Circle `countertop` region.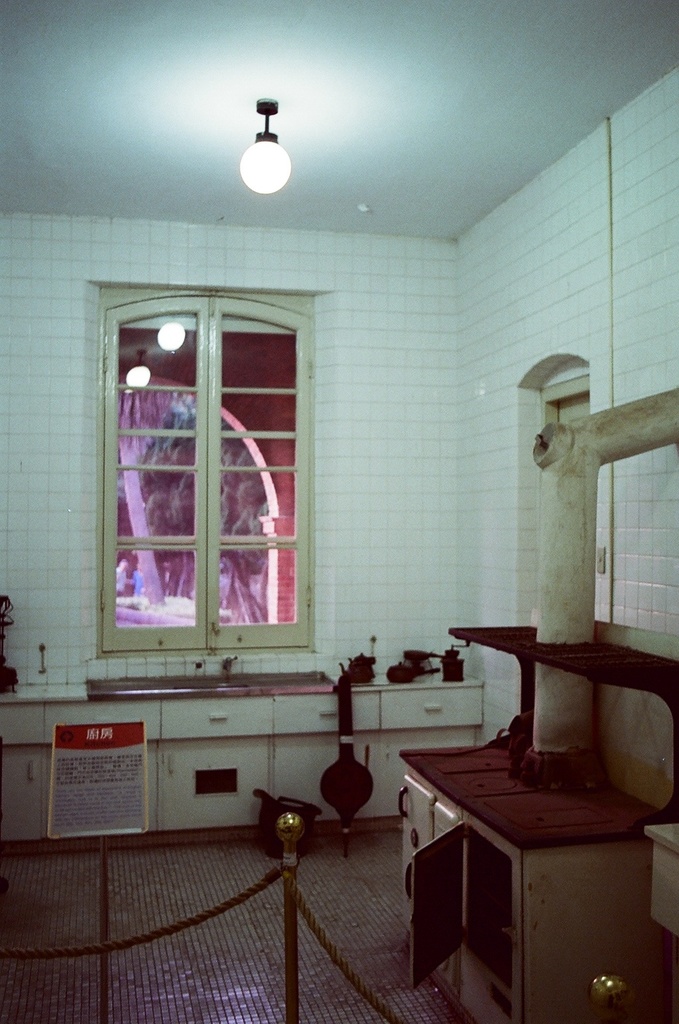
Region: [397,750,658,855].
